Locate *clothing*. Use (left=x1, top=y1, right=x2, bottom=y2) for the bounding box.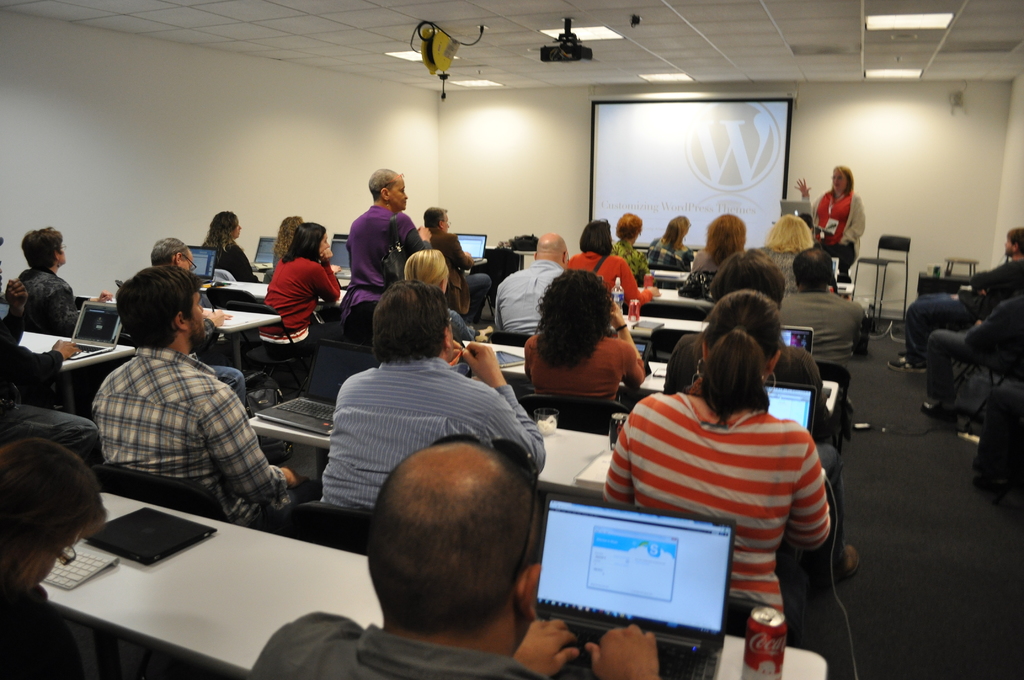
(left=246, top=608, right=548, bottom=679).
